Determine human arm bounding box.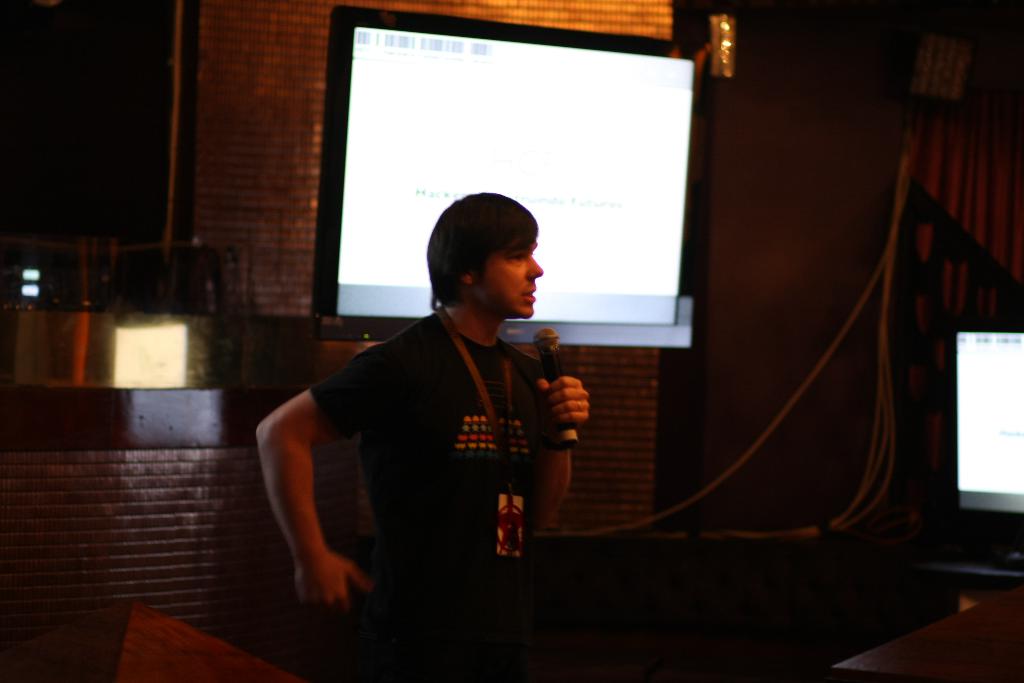
Determined: locate(244, 352, 359, 618).
